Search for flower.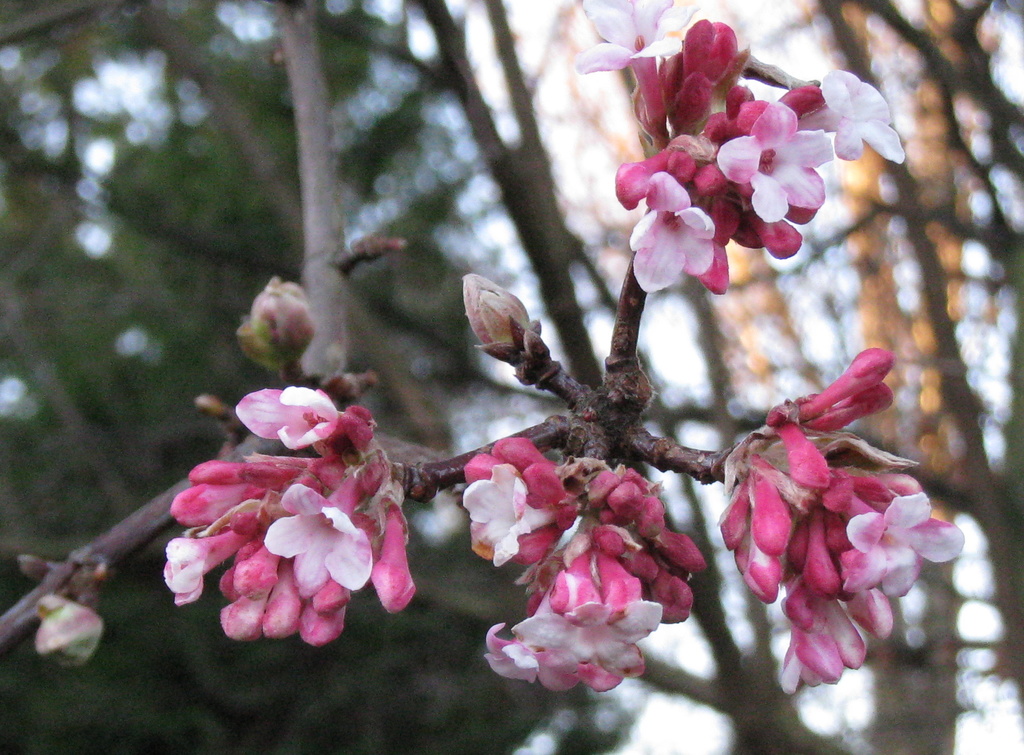
Found at <region>822, 64, 907, 162</region>.
